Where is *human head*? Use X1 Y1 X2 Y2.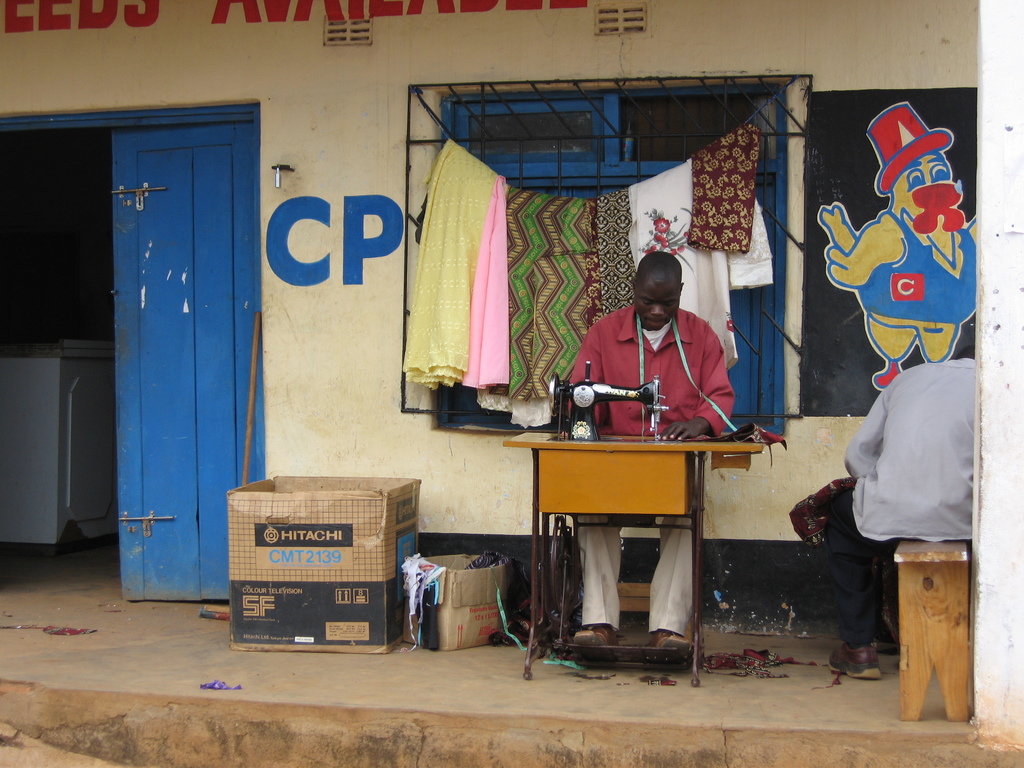
617 252 699 329.
